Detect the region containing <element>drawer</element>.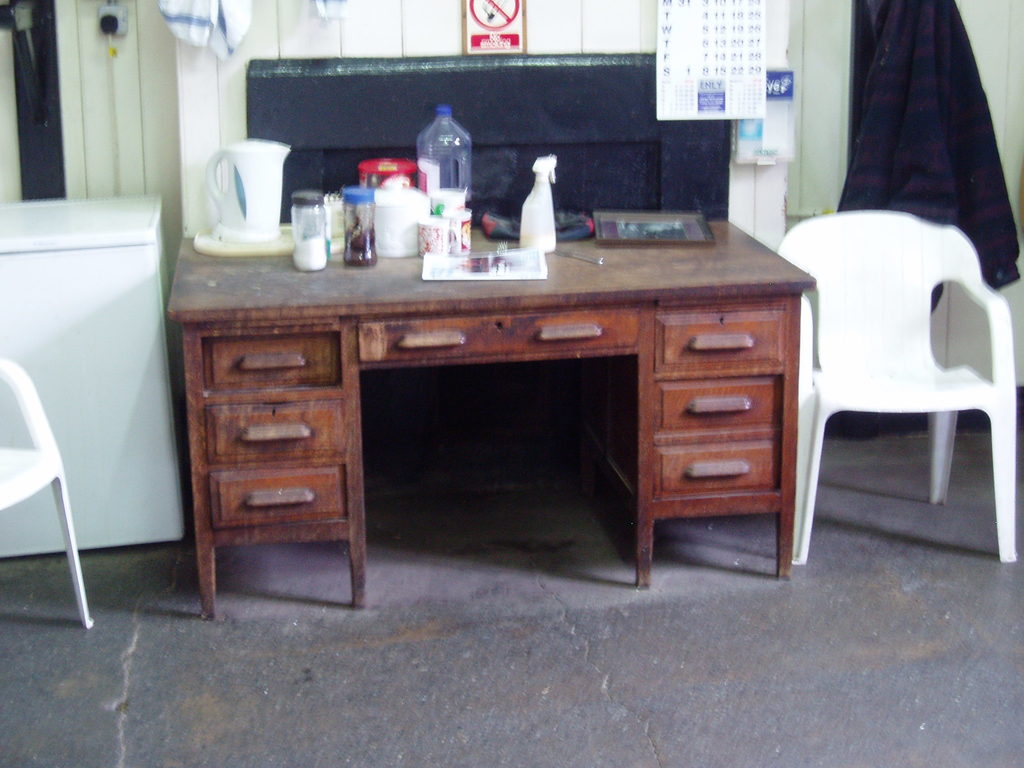
left=357, top=316, right=507, bottom=360.
